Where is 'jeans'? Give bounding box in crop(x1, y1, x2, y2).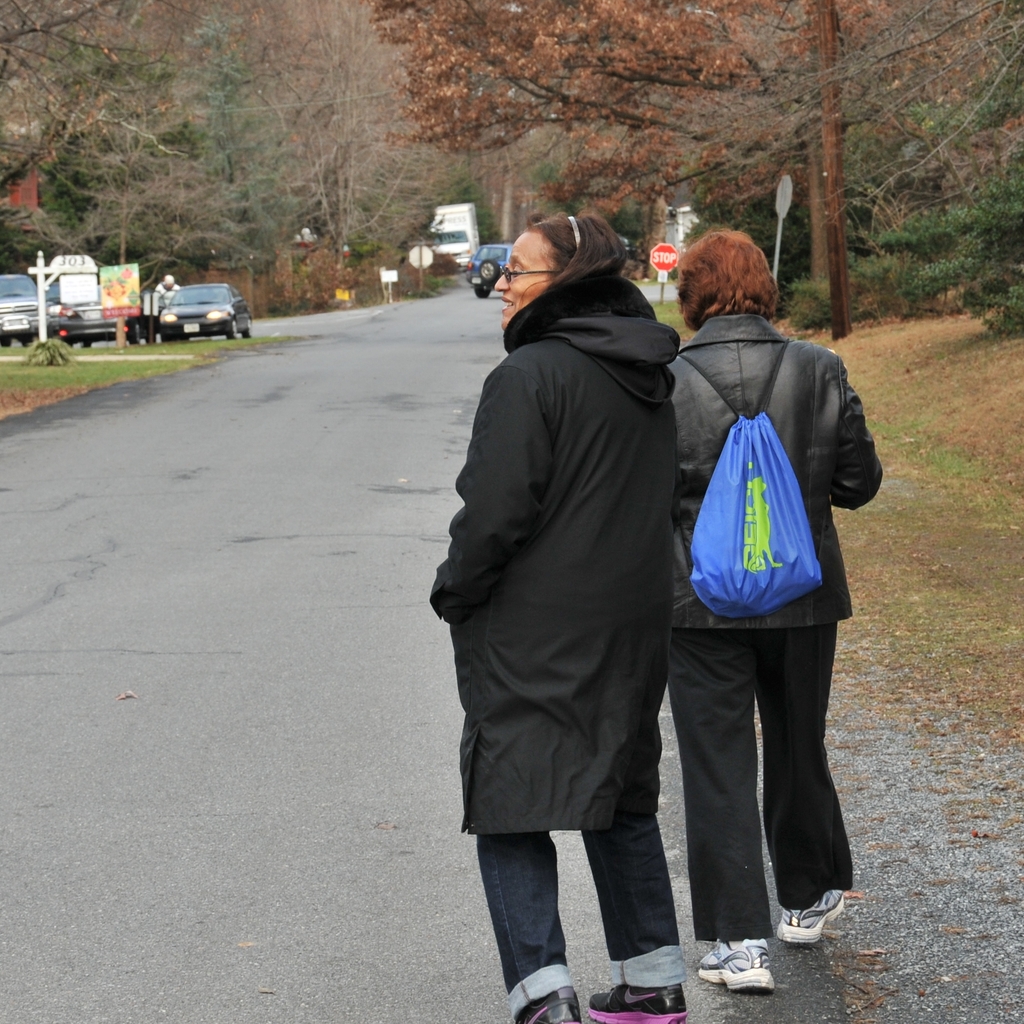
crop(474, 810, 687, 1019).
